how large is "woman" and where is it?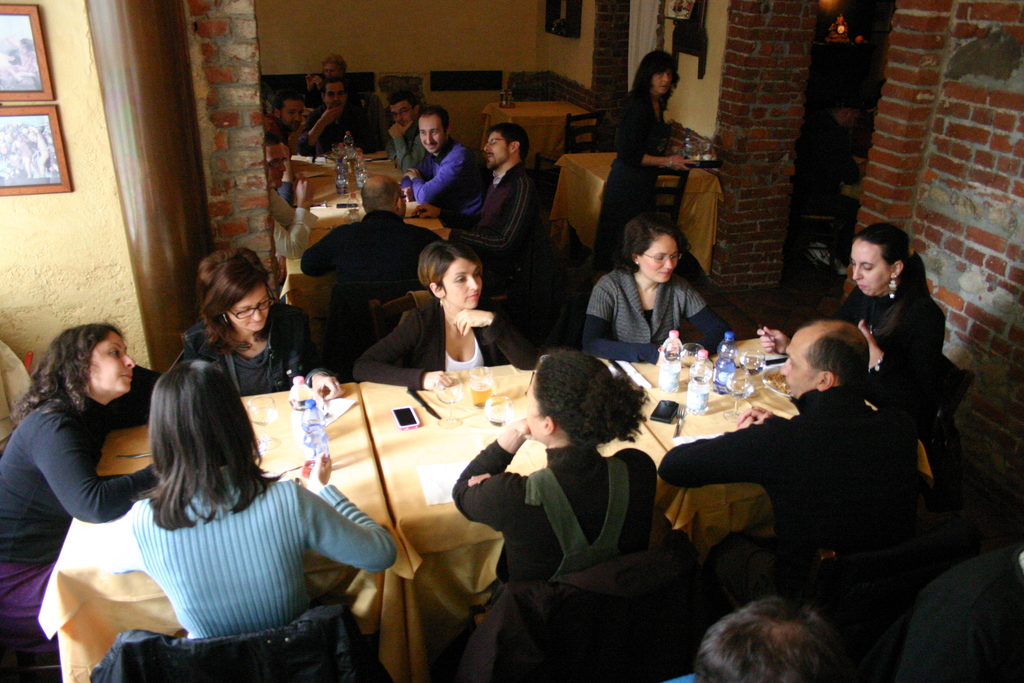
Bounding box: left=100, top=358, right=394, bottom=637.
